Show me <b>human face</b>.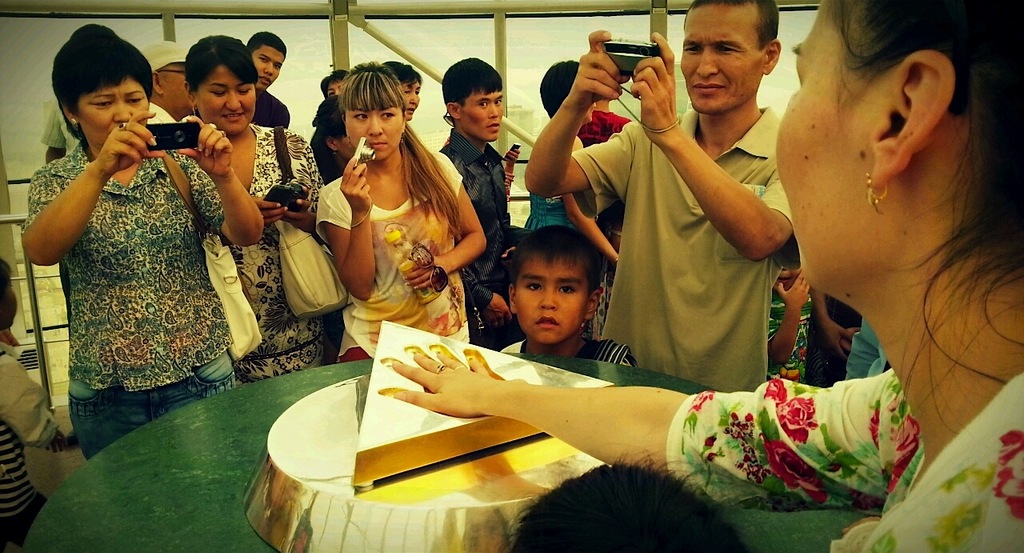
<b>human face</b> is here: left=680, top=6, right=758, bottom=110.
